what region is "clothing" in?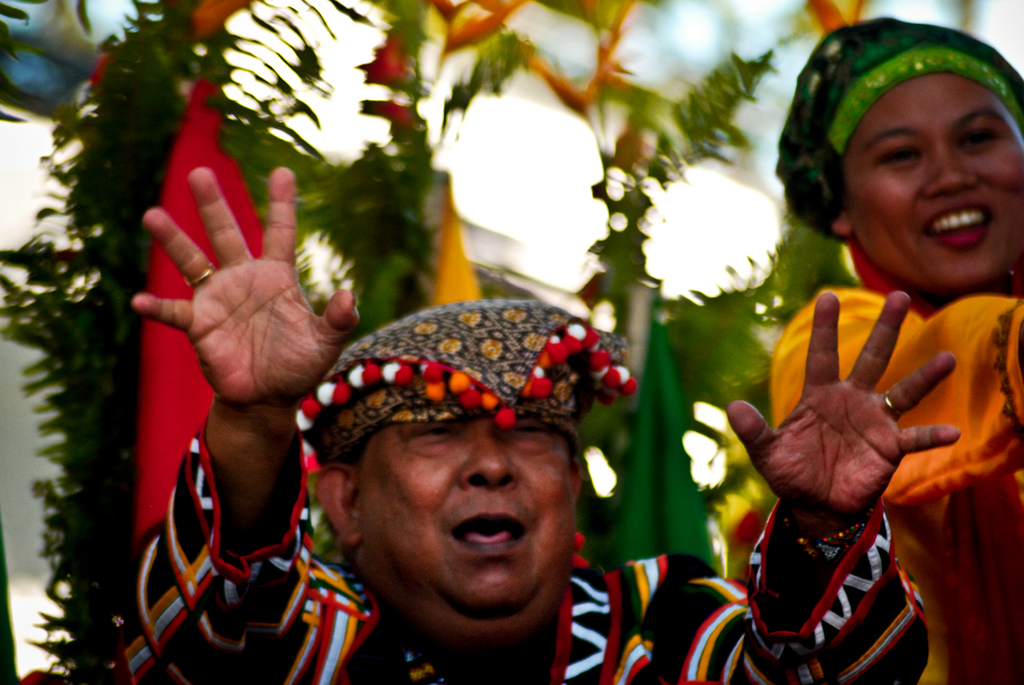
l=762, t=279, r=1023, b=684.
